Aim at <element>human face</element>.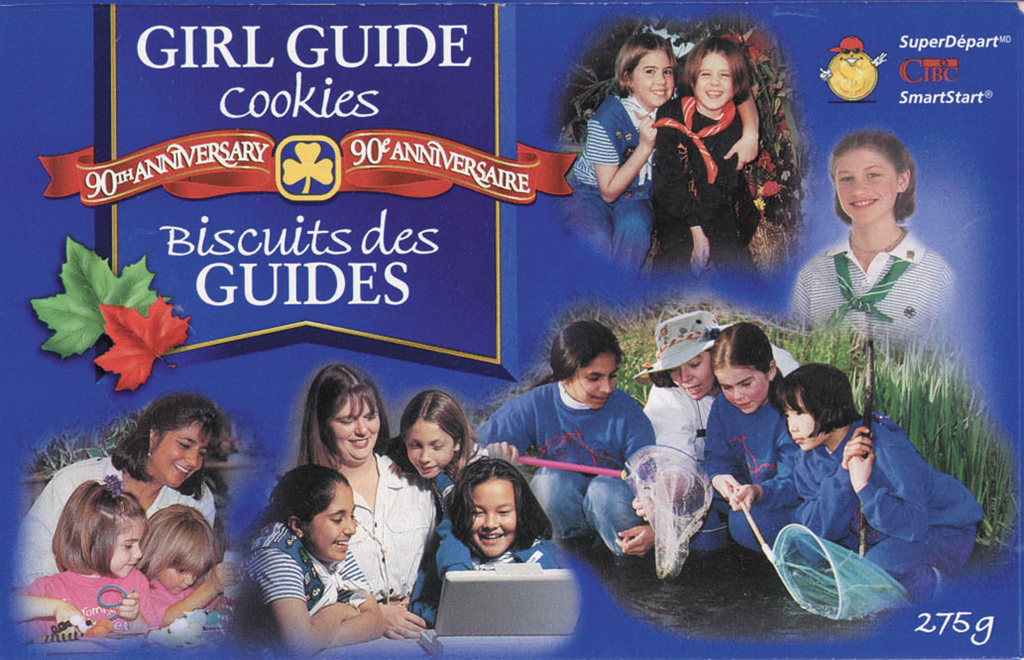
Aimed at [x1=332, y1=396, x2=384, y2=463].
